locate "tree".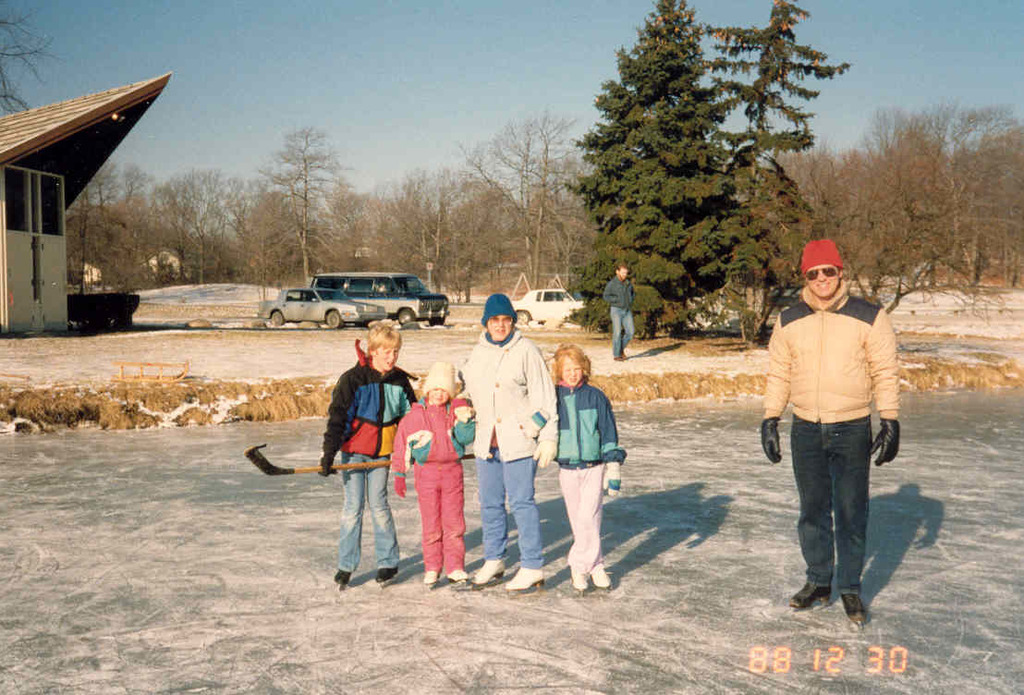
Bounding box: [0, 0, 63, 114].
